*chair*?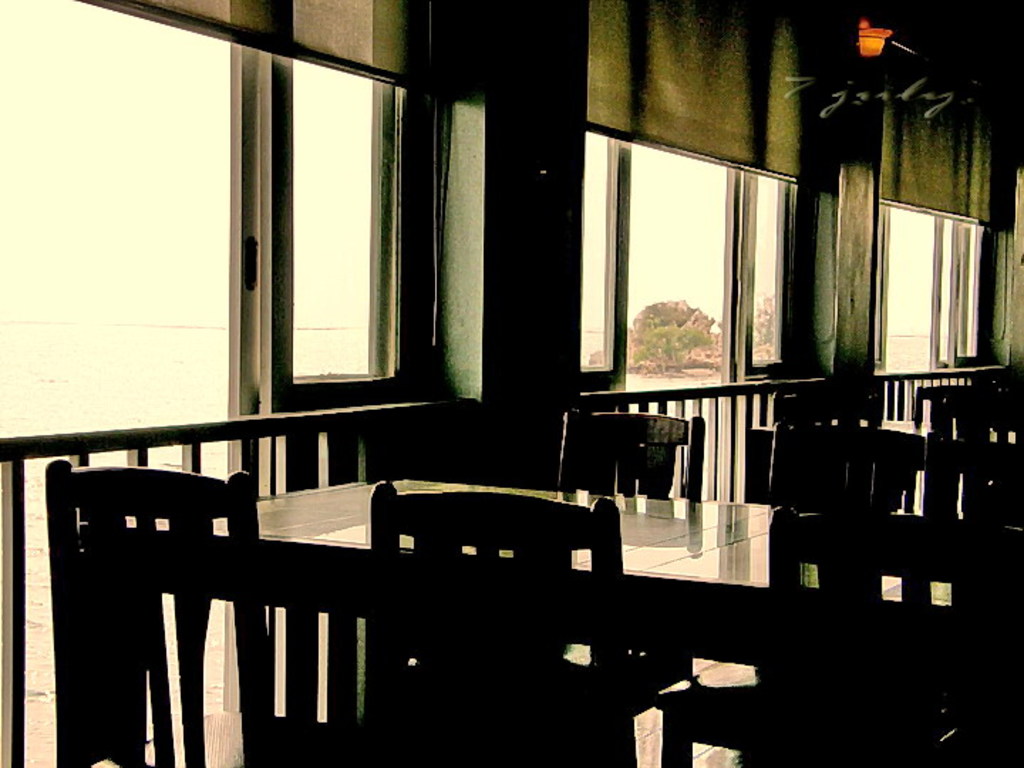
rect(546, 414, 697, 762)
